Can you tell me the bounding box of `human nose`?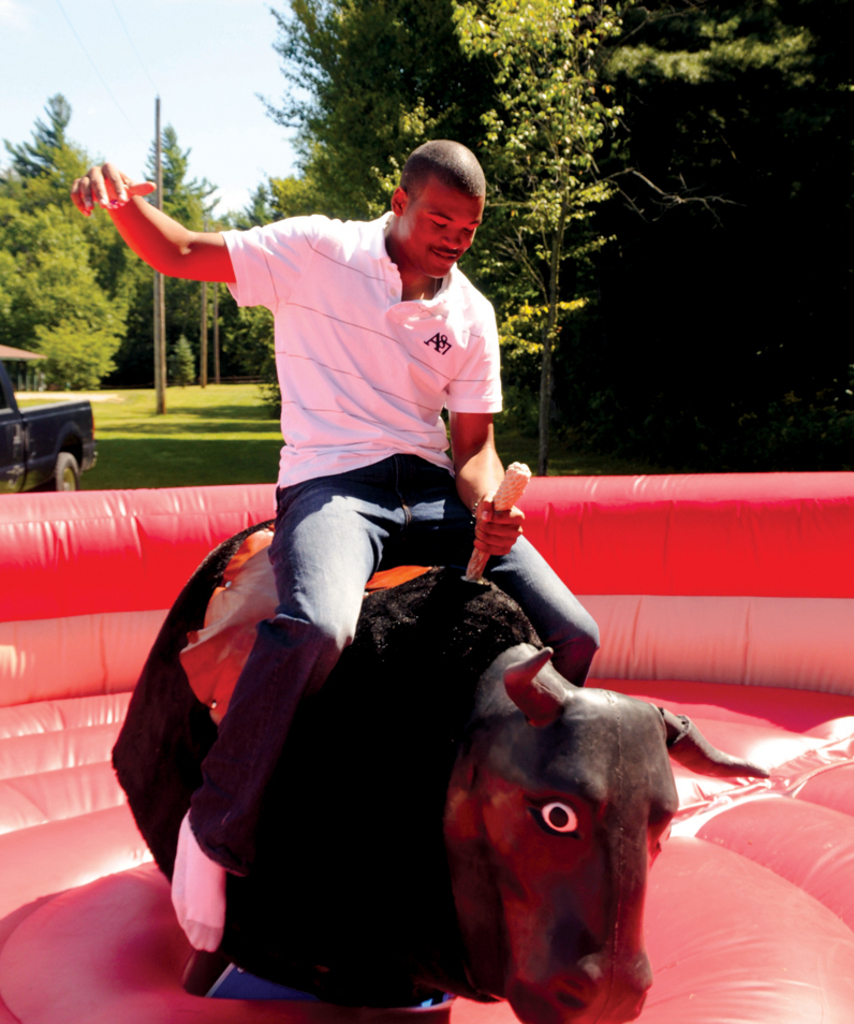
rect(437, 225, 461, 251).
